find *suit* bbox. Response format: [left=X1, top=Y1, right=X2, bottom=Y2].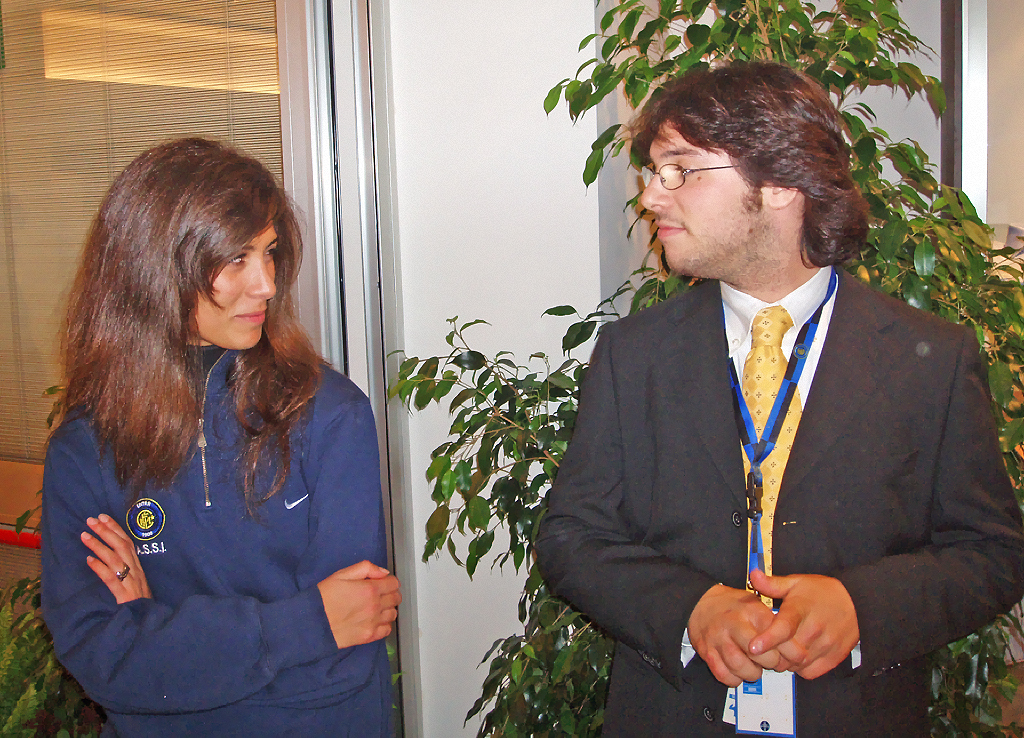
[left=530, top=173, right=1004, bottom=702].
